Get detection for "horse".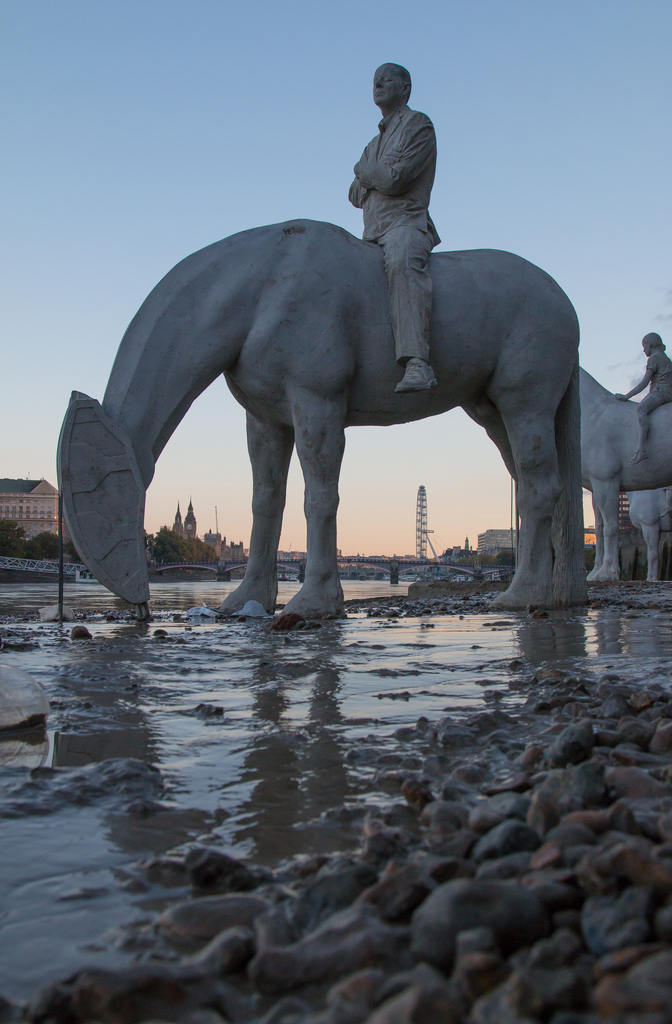
Detection: 69:214:580:614.
